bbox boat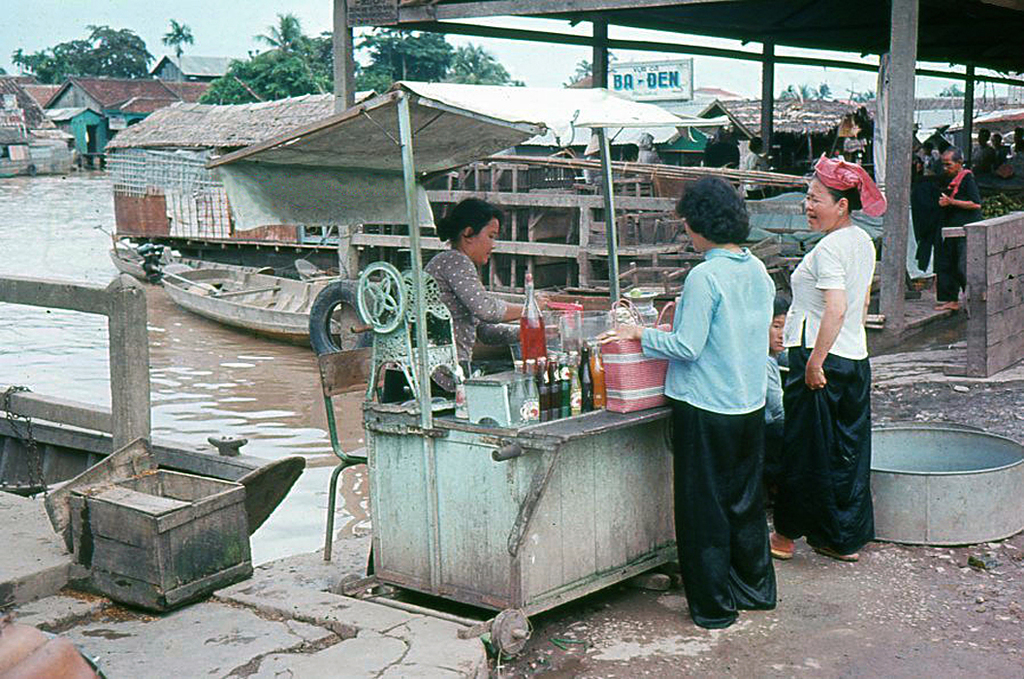
BBox(131, 239, 375, 327)
